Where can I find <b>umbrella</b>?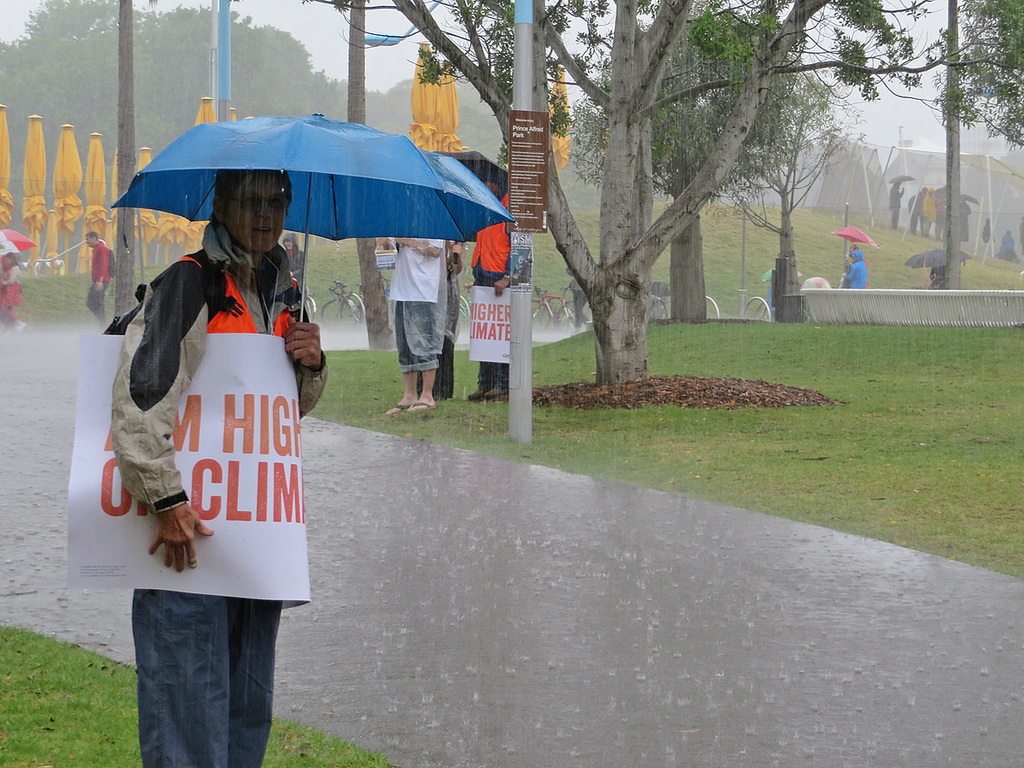
You can find it at (left=446, top=145, right=510, bottom=200).
